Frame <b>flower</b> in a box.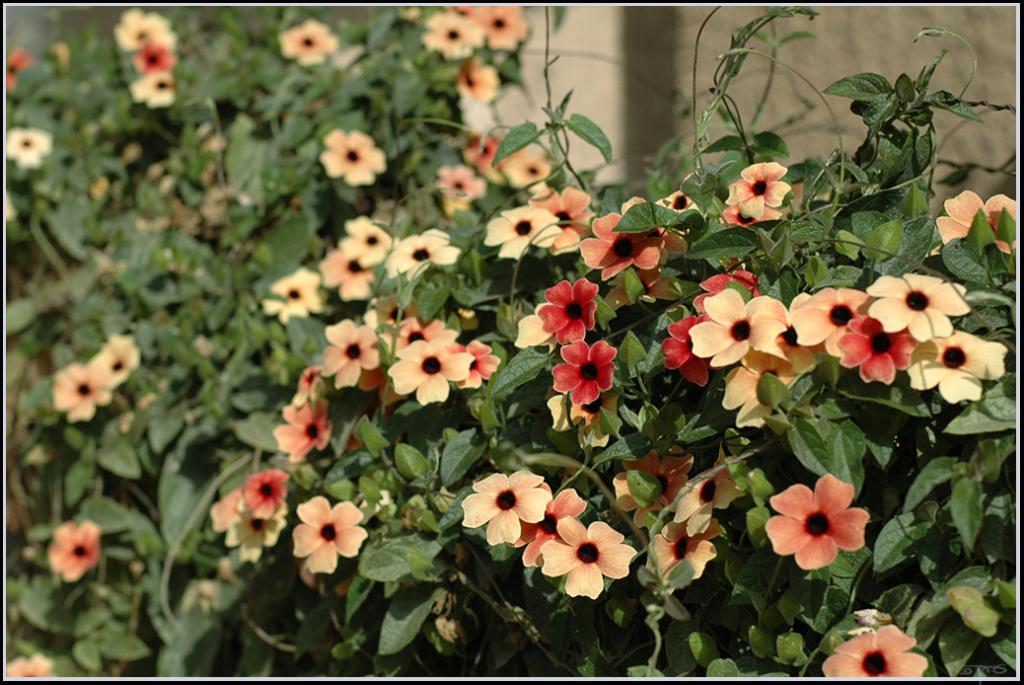
<region>289, 495, 365, 572</region>.
